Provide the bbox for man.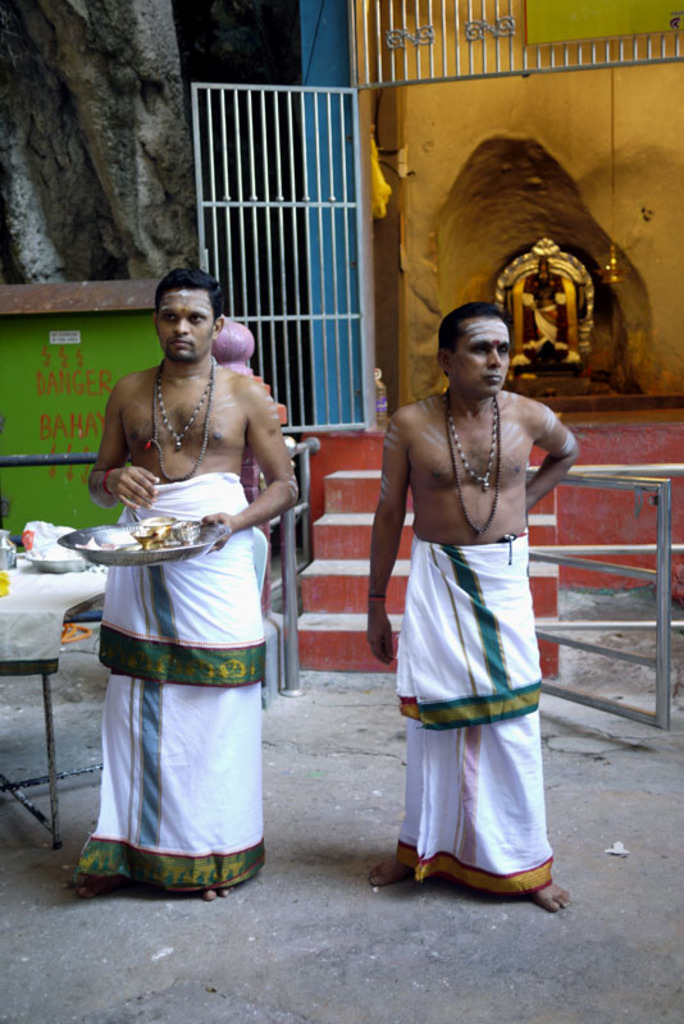
rect(368, 298, 580, 902).
